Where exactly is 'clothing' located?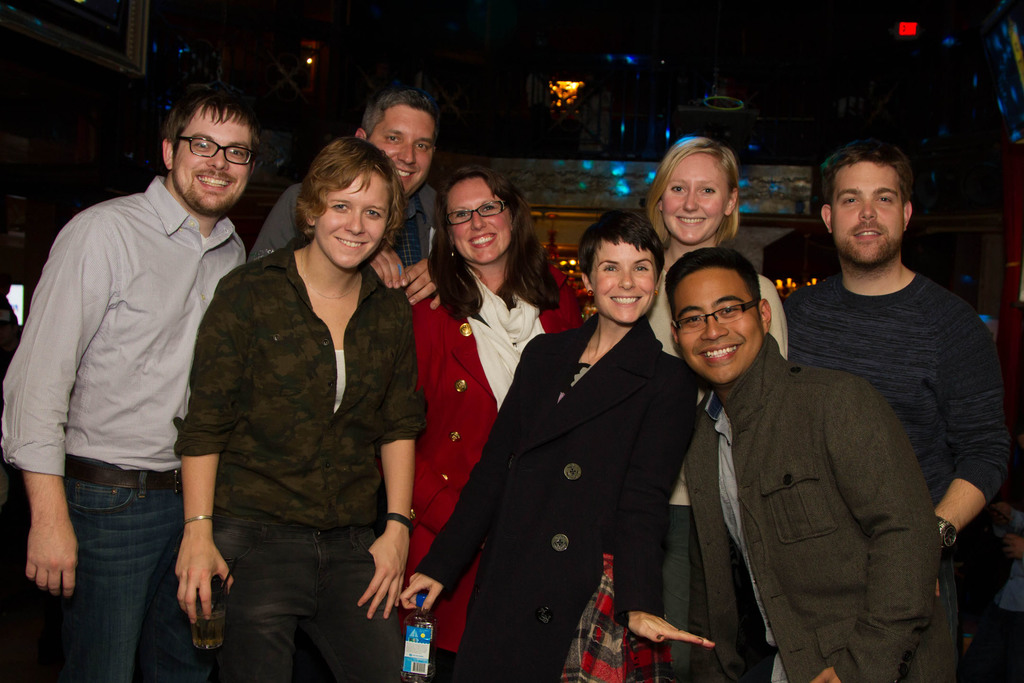
Its bounding box is (171,228,420,682).
